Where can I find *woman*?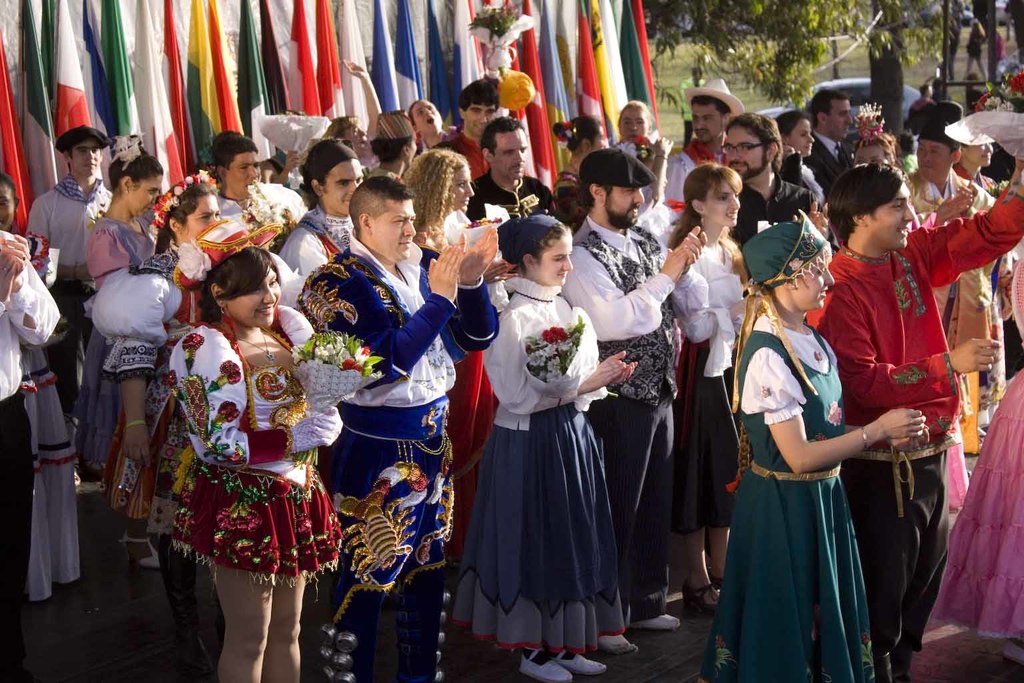
You can find it at [555, 113, 603, 227].
